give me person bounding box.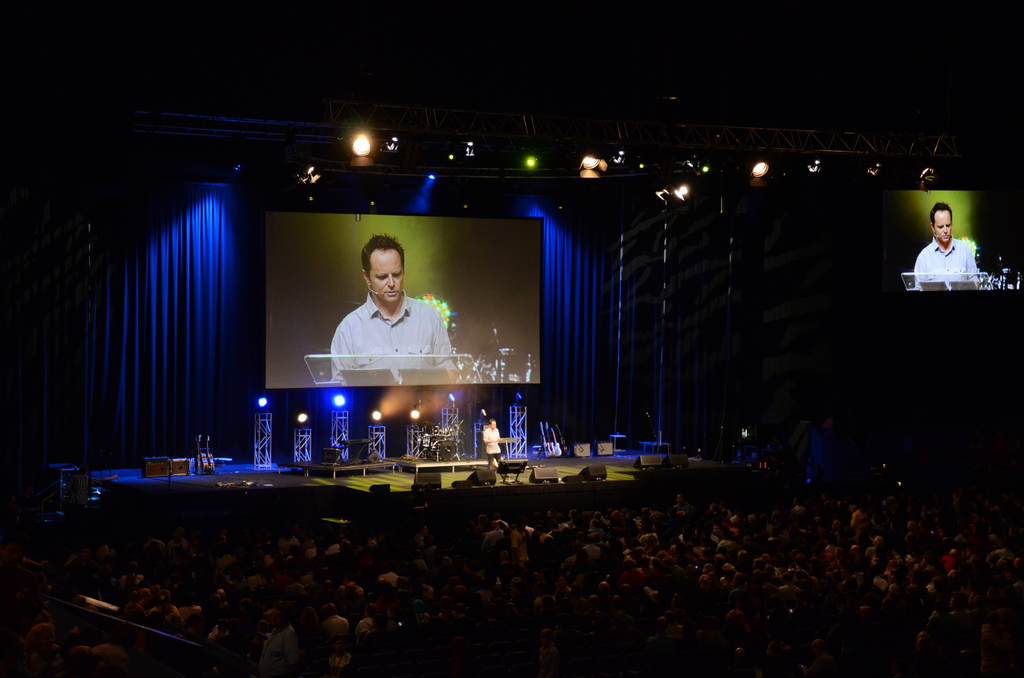
crop(0, 528, 40, 631).
